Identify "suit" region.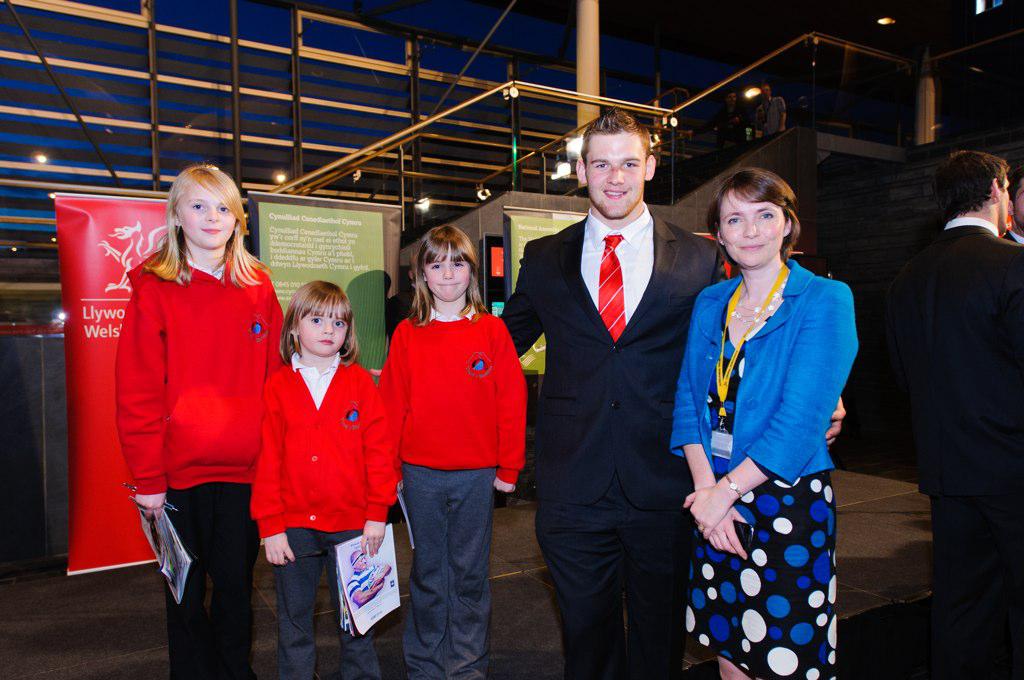
Region: (497, 210, 727, 679).
